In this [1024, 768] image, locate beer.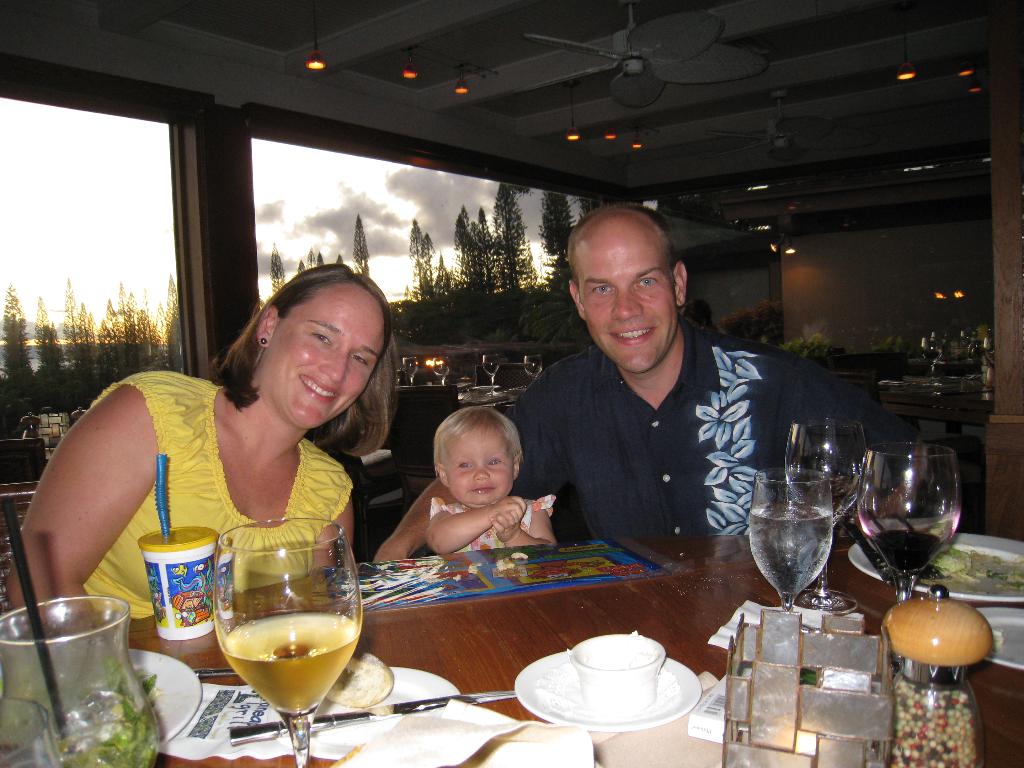
Bounding box: (742, 468, 836, 637).
